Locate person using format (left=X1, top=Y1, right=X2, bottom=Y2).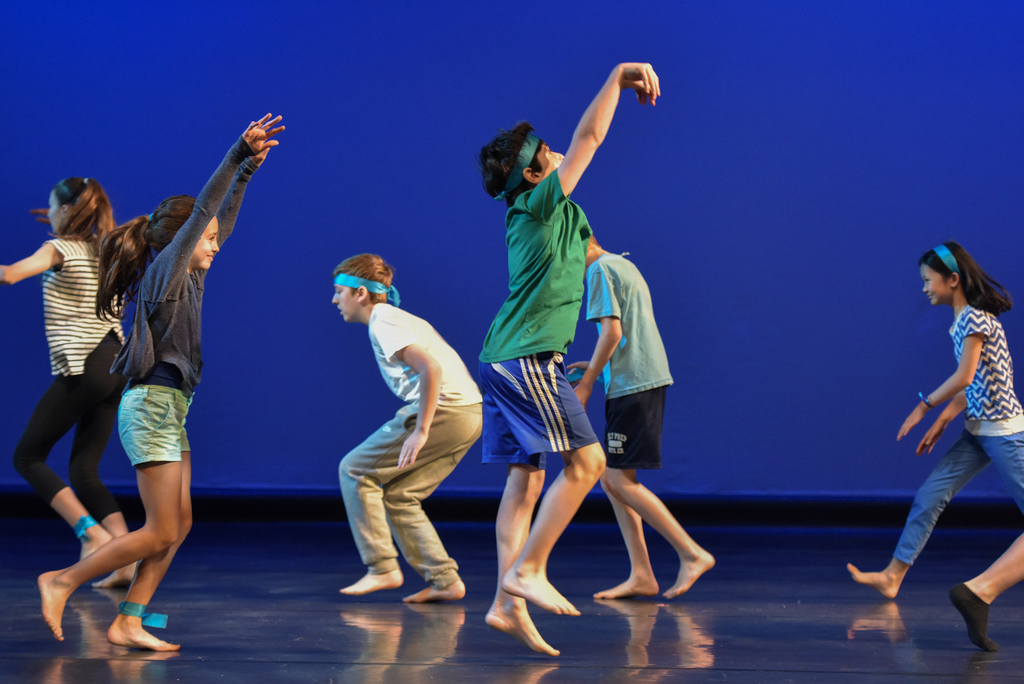
(left=335, top=250, right=485, bottom=602).
